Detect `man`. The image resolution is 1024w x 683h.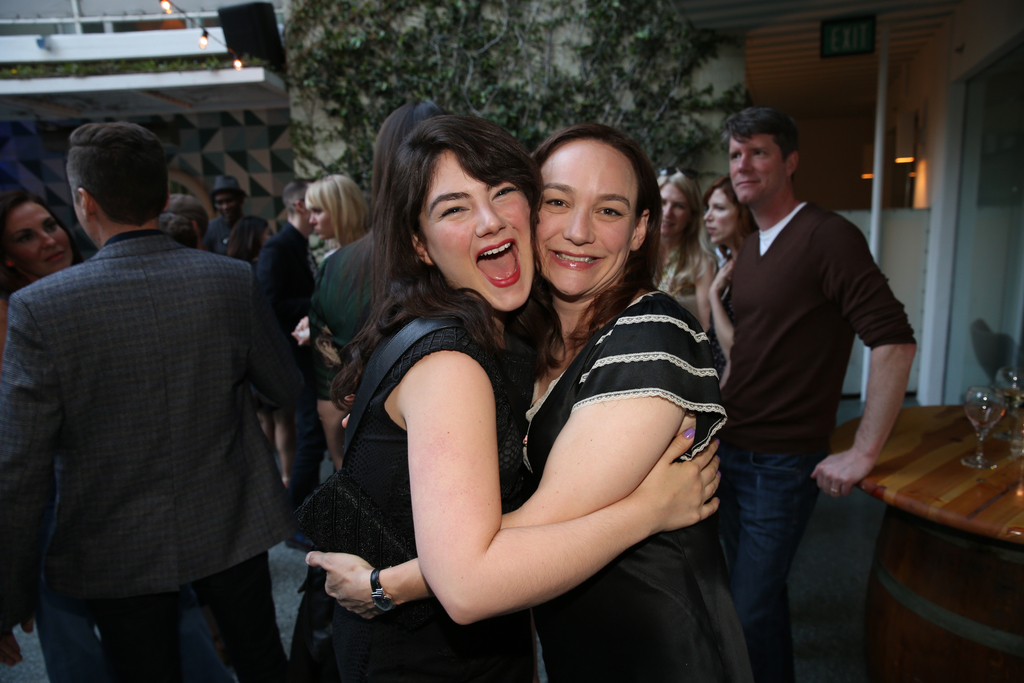
710 106 919 682.
